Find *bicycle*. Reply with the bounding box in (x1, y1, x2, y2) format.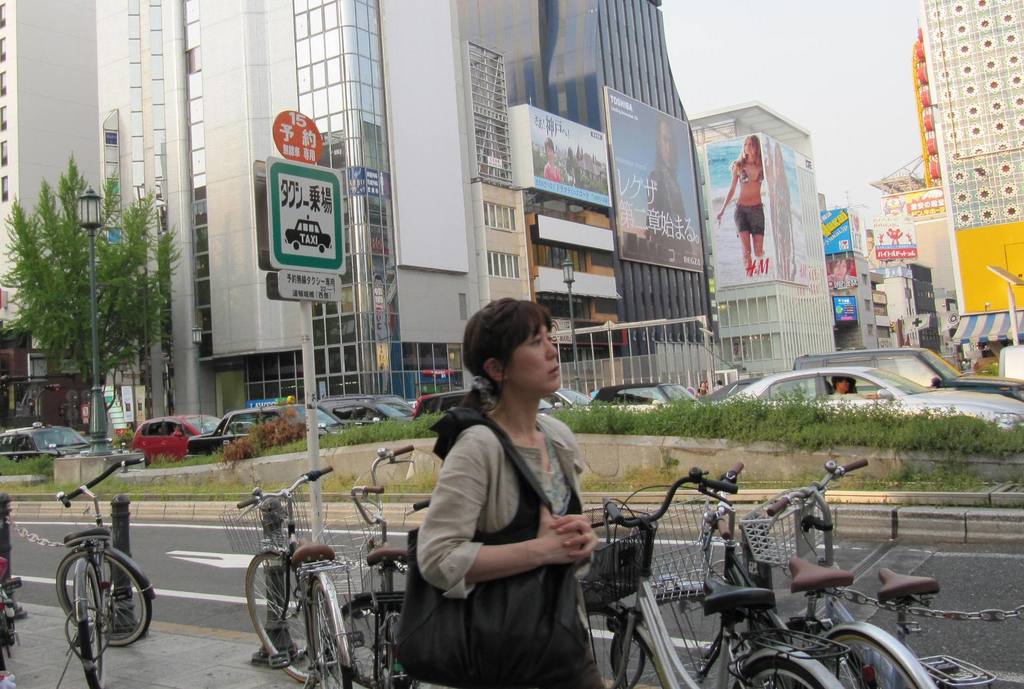
(633, 460, 943, 688).
